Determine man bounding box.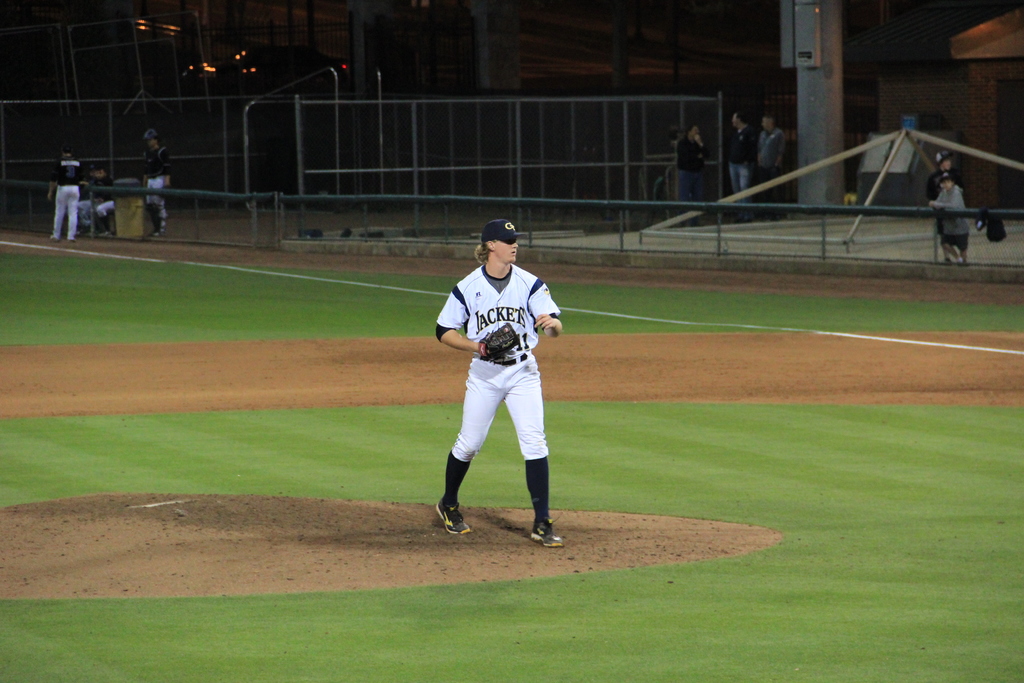
Determined: BBox(755, 115, 787, 193).
